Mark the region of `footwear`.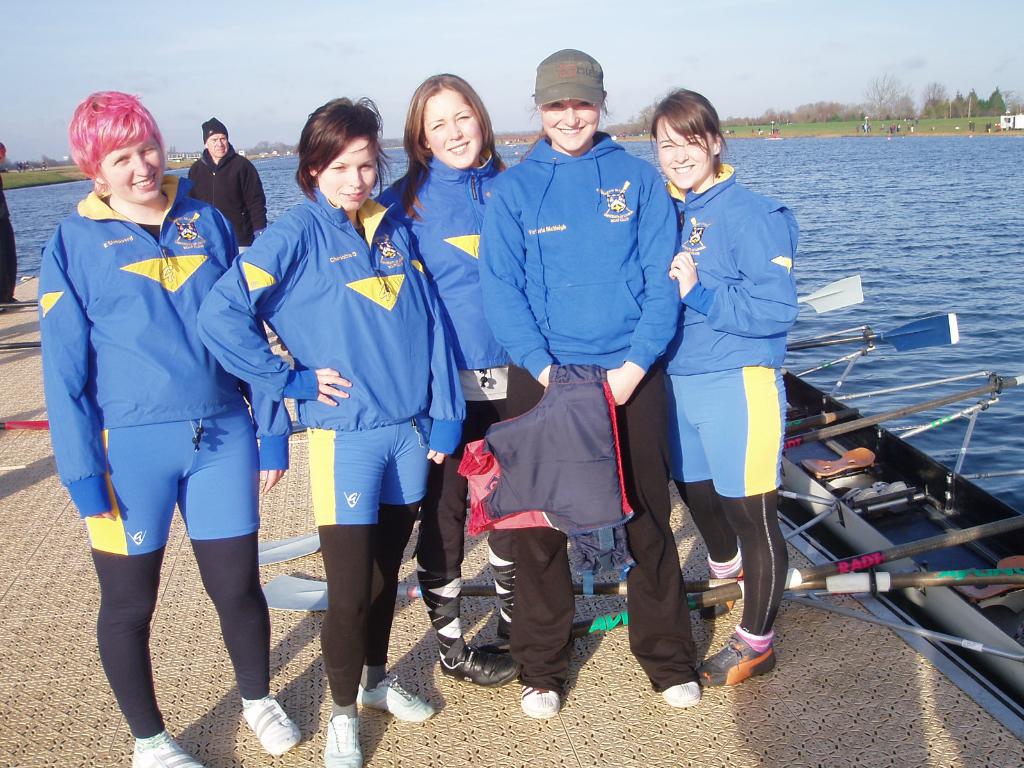
Region: 126 733 204 767.
